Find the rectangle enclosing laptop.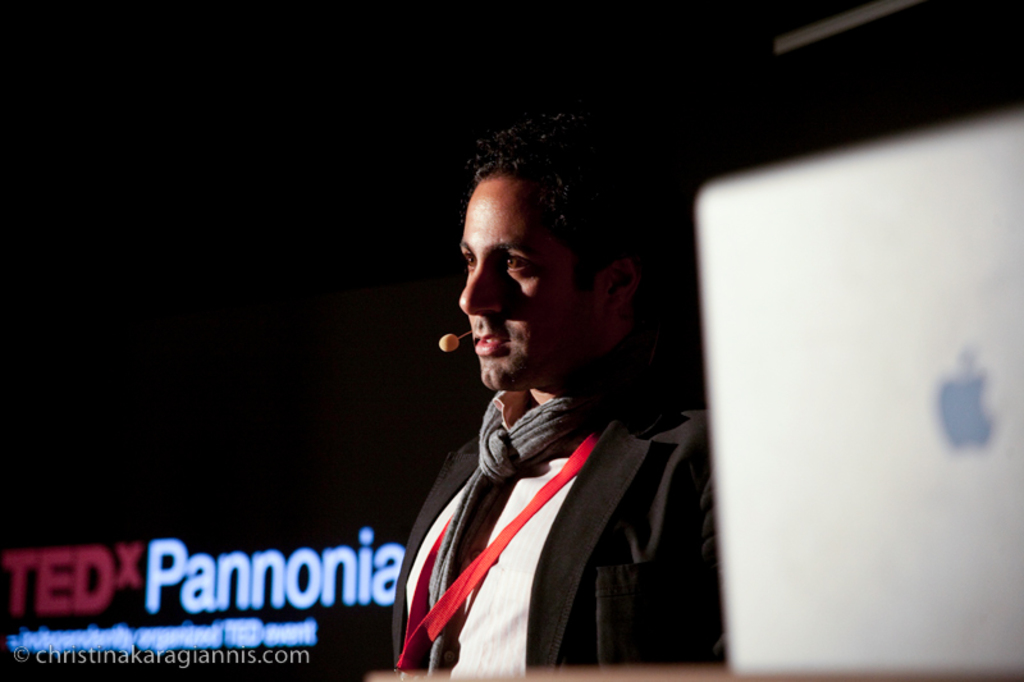
[left=698, top=113, right=1020, bottom=673].
